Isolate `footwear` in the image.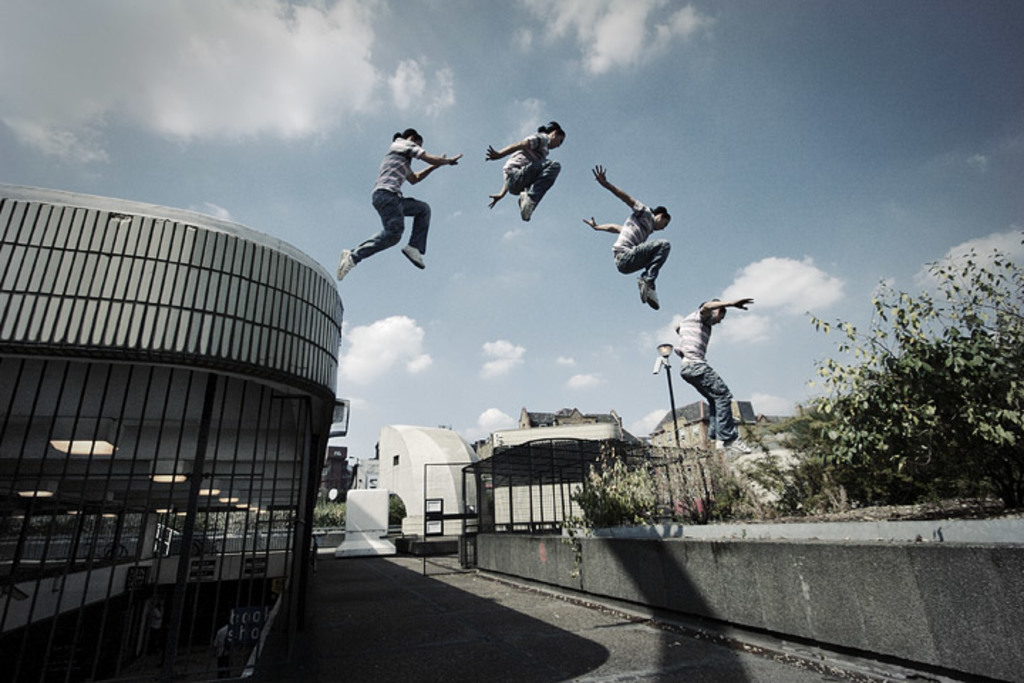
Isolated region: box=[639, 269, 646, 297].
